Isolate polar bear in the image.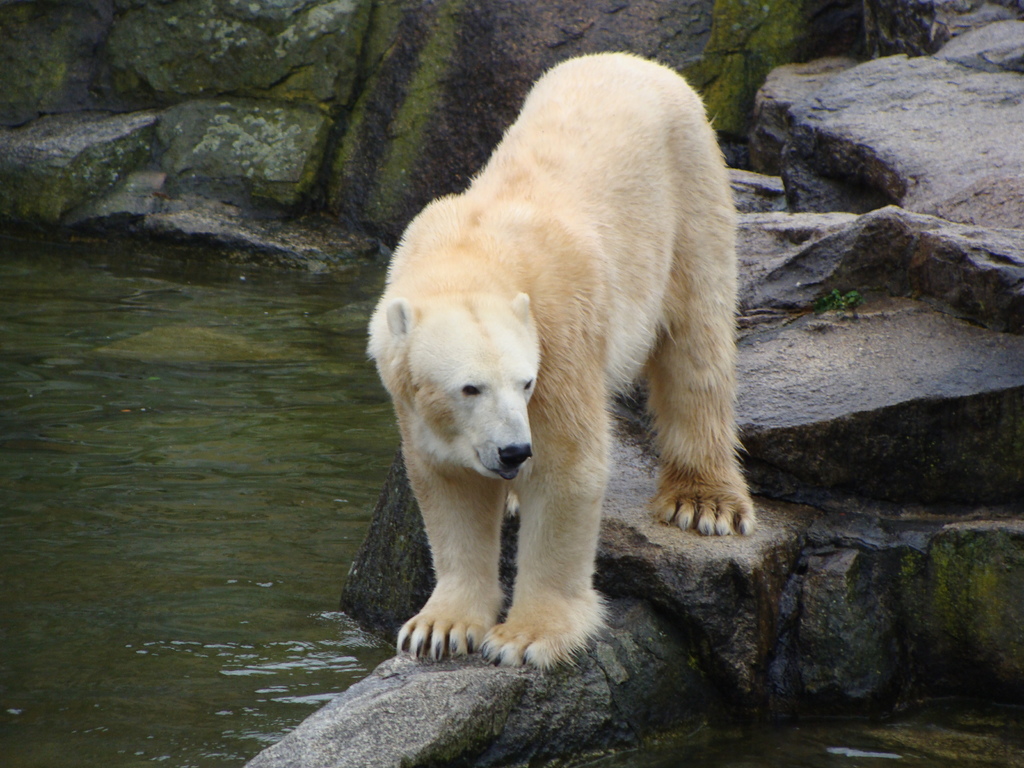
Isolated region: pyautogui.locateOnScreen(362, 45, 762, 671).
